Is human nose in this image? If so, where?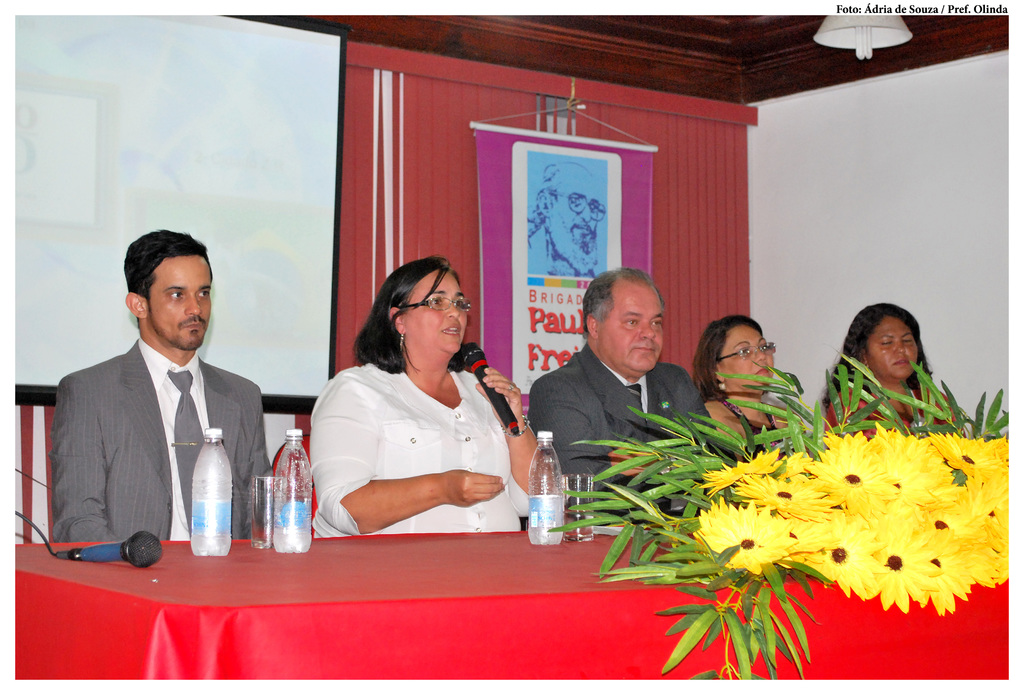
Yes, at {"left": 186, "top": 293, "right": 202, "bottom": 313}.
